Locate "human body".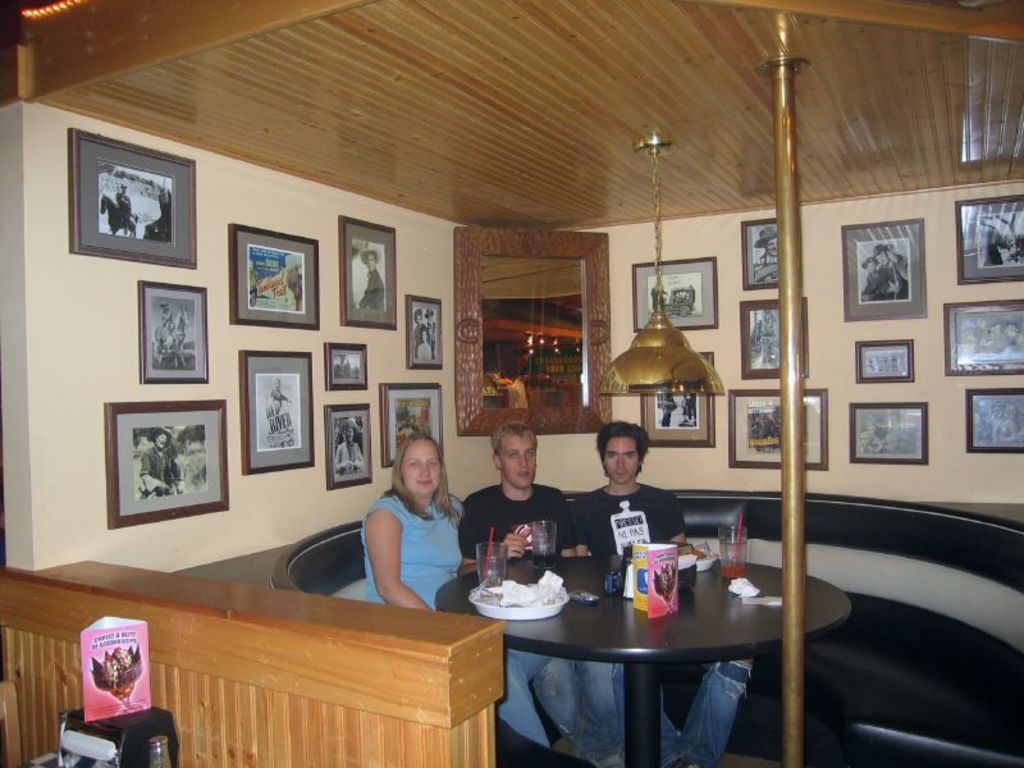
Bounding box: {"x1": 458, "y1": 481, "x2": 626, "y2": 767}.
